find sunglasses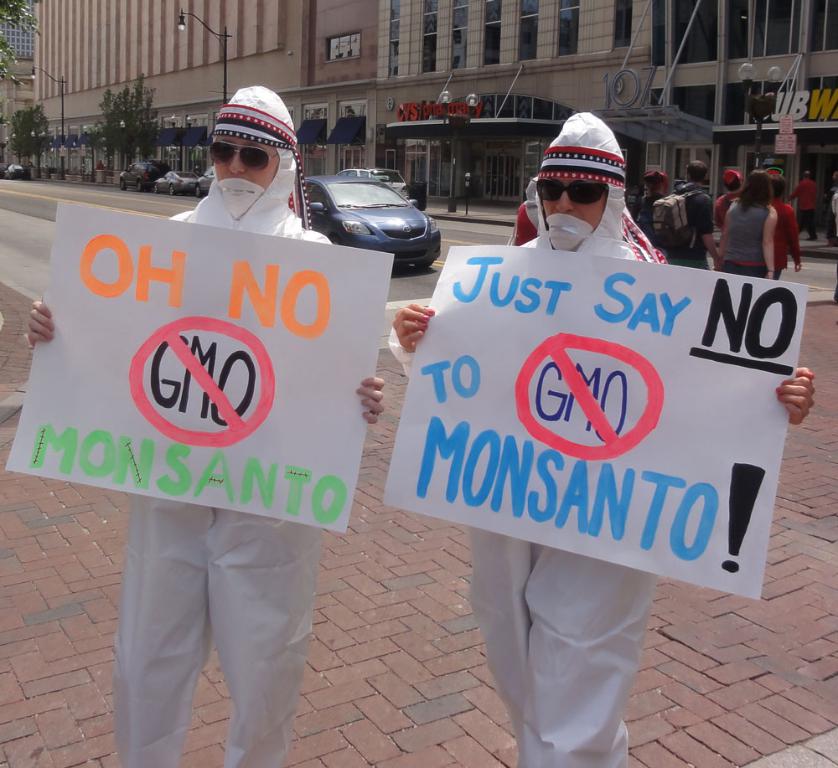
<region>539, 182, 609, 207</region>
